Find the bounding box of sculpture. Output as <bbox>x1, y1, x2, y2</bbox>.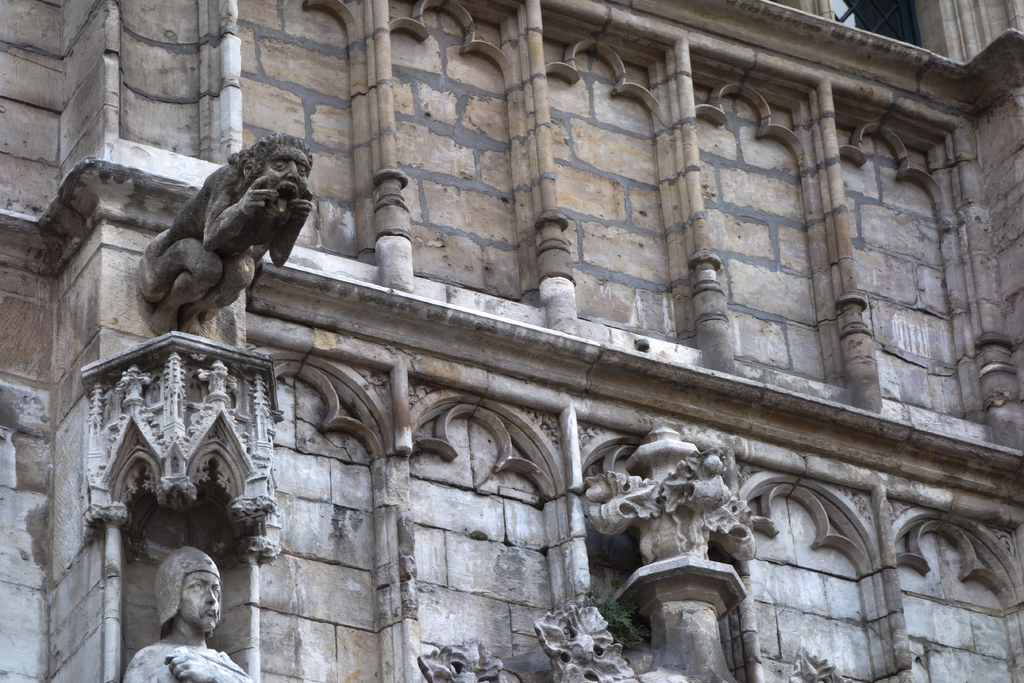
<bbox>124, 542, 260, 682</bbox>.
